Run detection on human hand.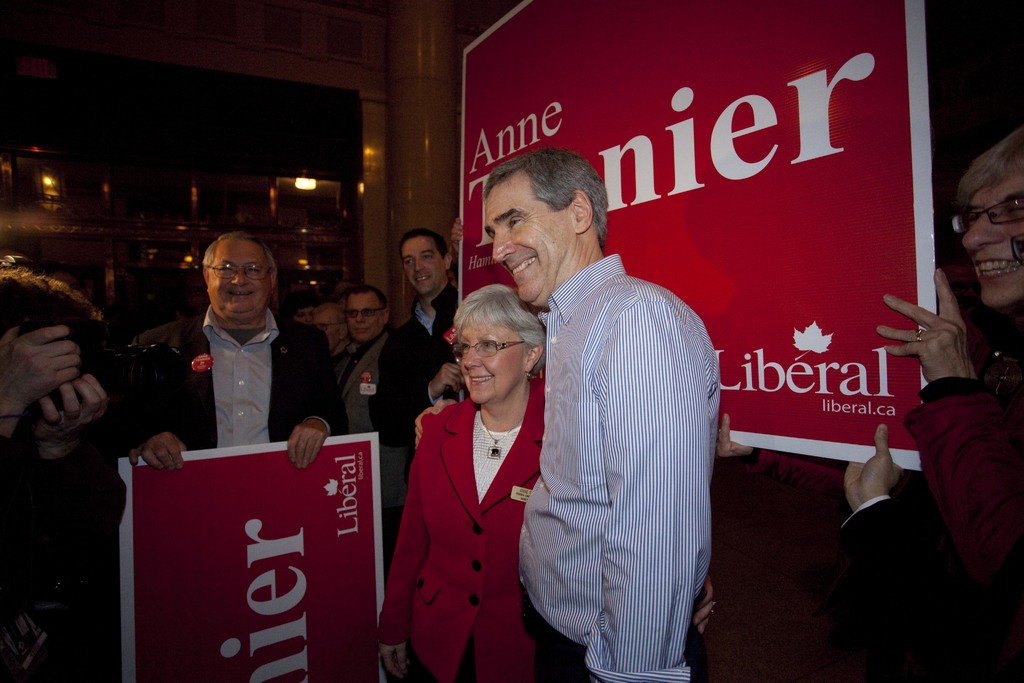
Result: select_region(719, 414, 754, 461).
